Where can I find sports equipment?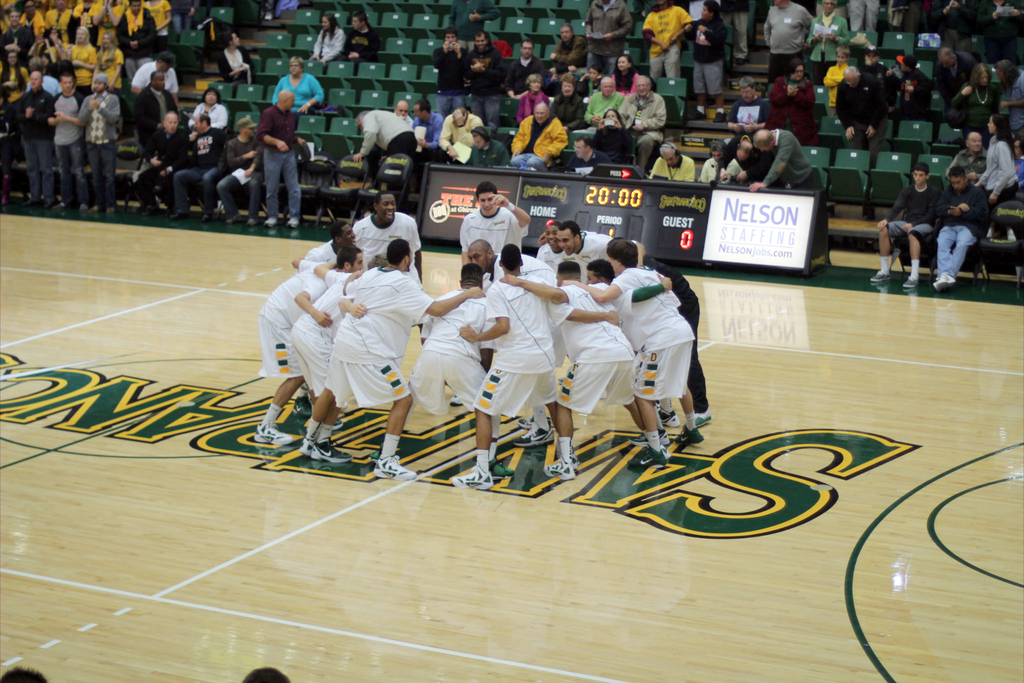
You can find it at bbox(628, 446, 665, 467).
